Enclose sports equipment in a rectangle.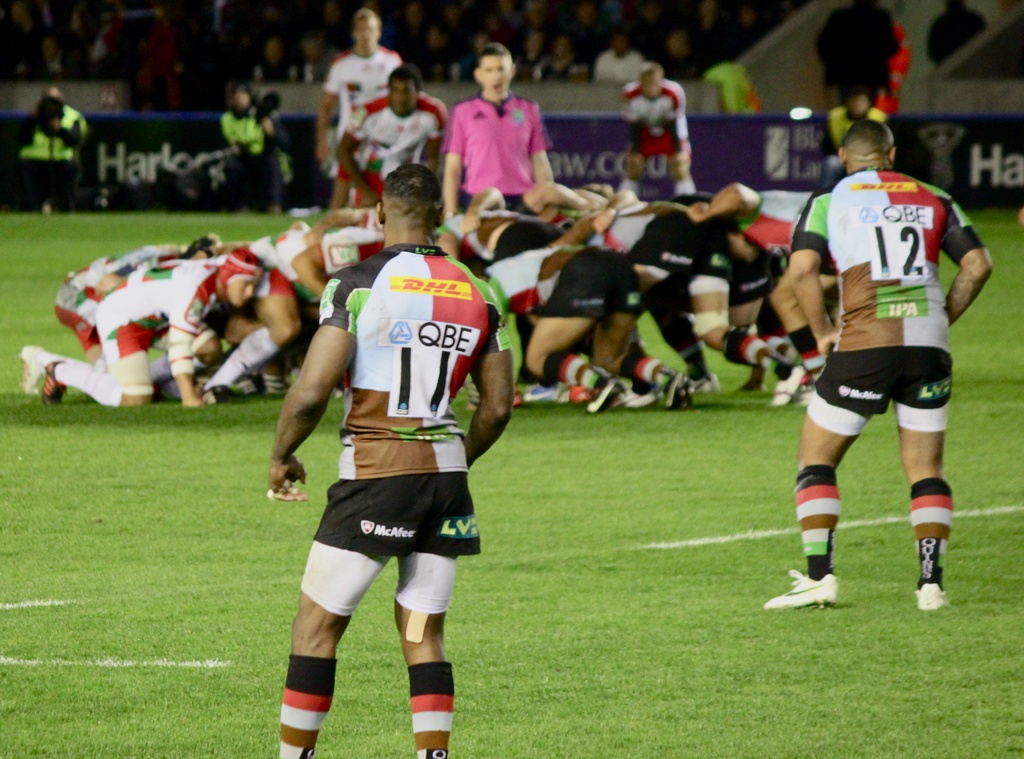
l=765, t=567, r=840, b=608.
